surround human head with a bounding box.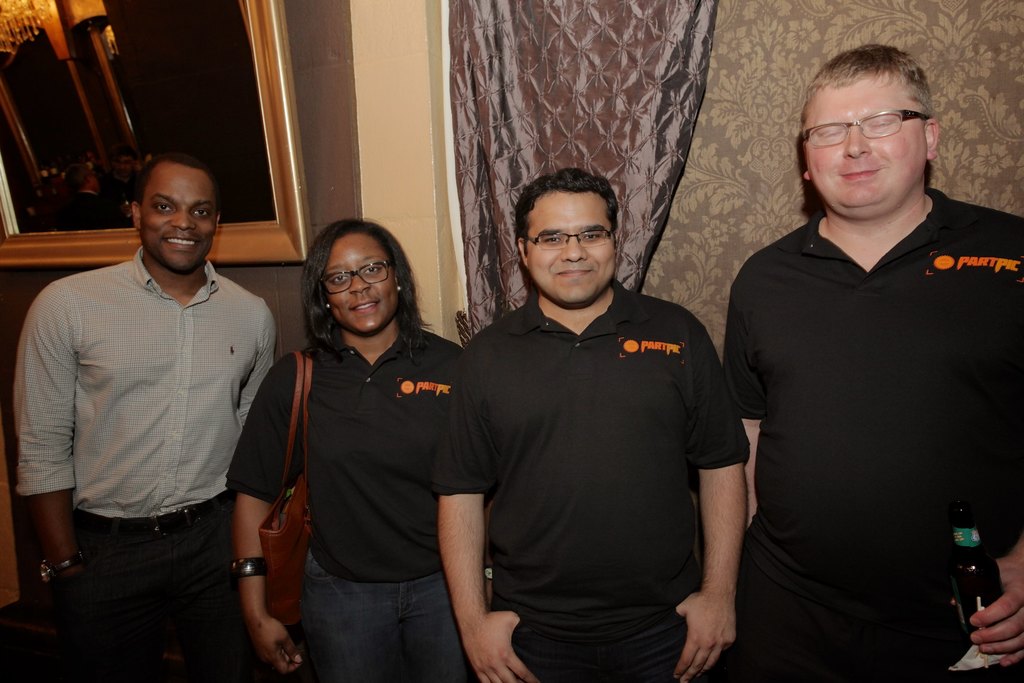
x1=310, y1=213, x2=420, y2=326.
